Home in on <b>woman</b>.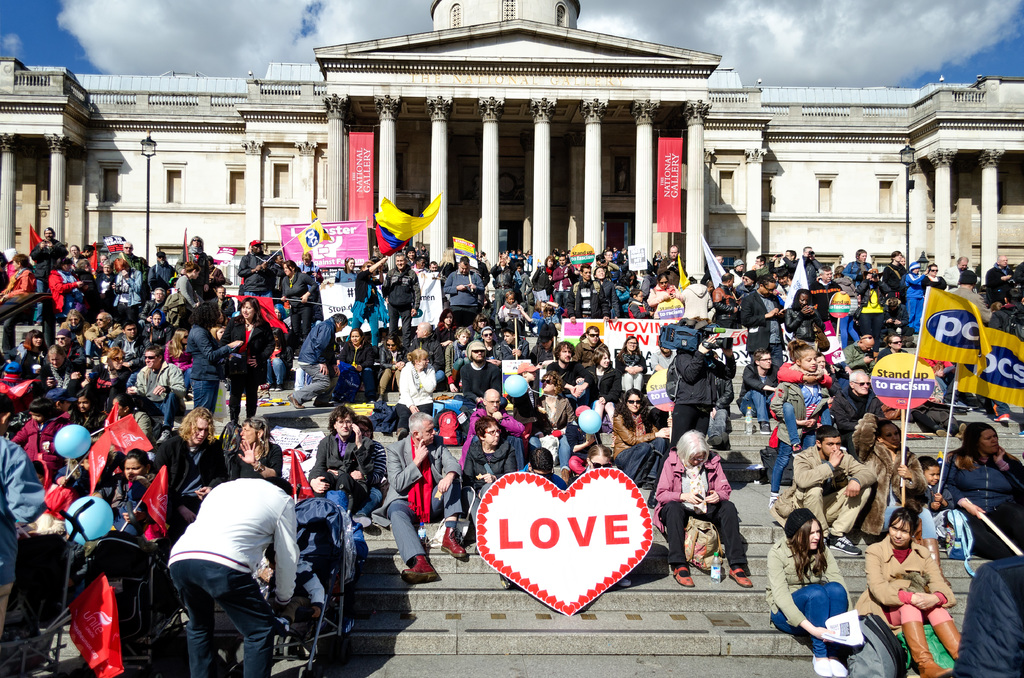
Homed in at select_region(920, 261, 947, 299).
